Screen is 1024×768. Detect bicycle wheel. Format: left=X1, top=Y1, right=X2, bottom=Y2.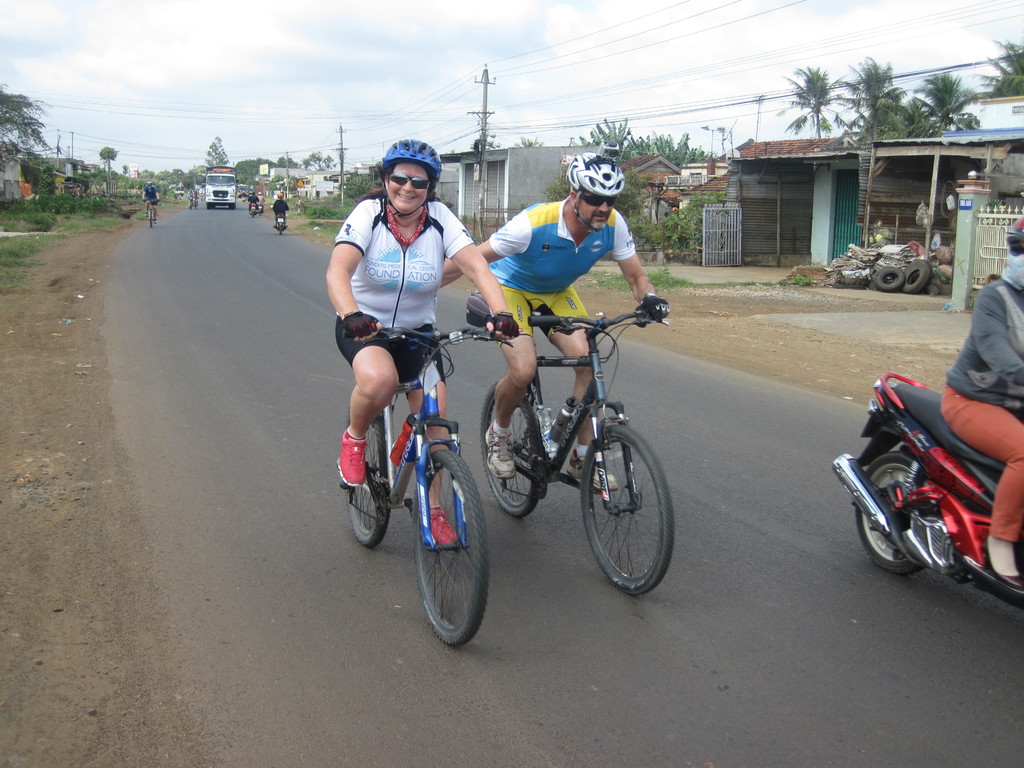
left=481, top=385, right=543, bottom=518.
